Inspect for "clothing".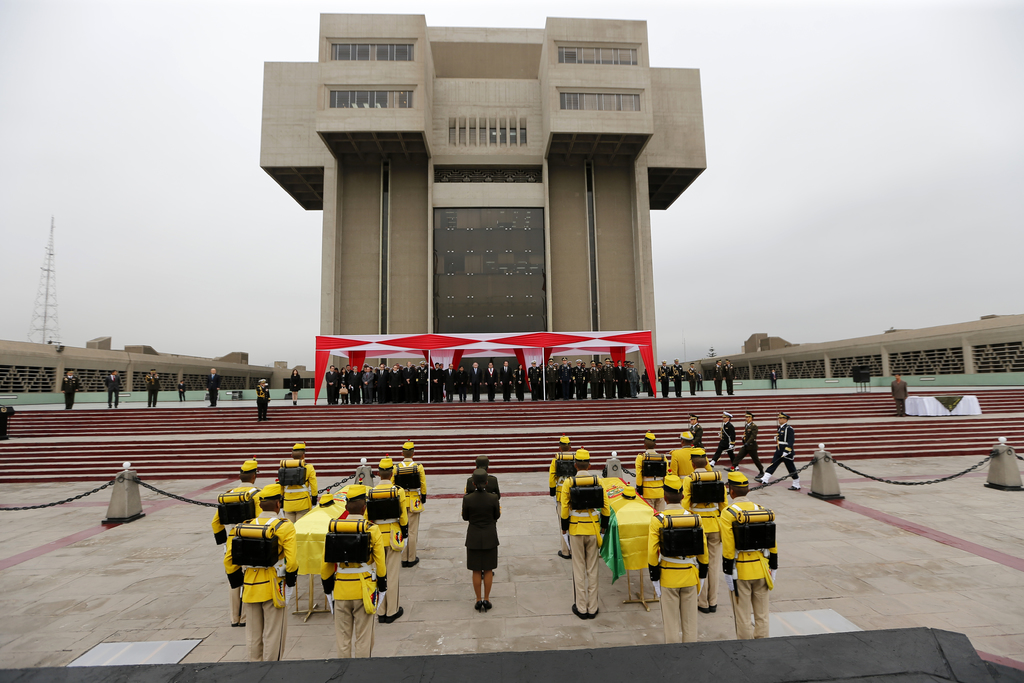
Inspection: l=365, t=479, r=410, b=616.
